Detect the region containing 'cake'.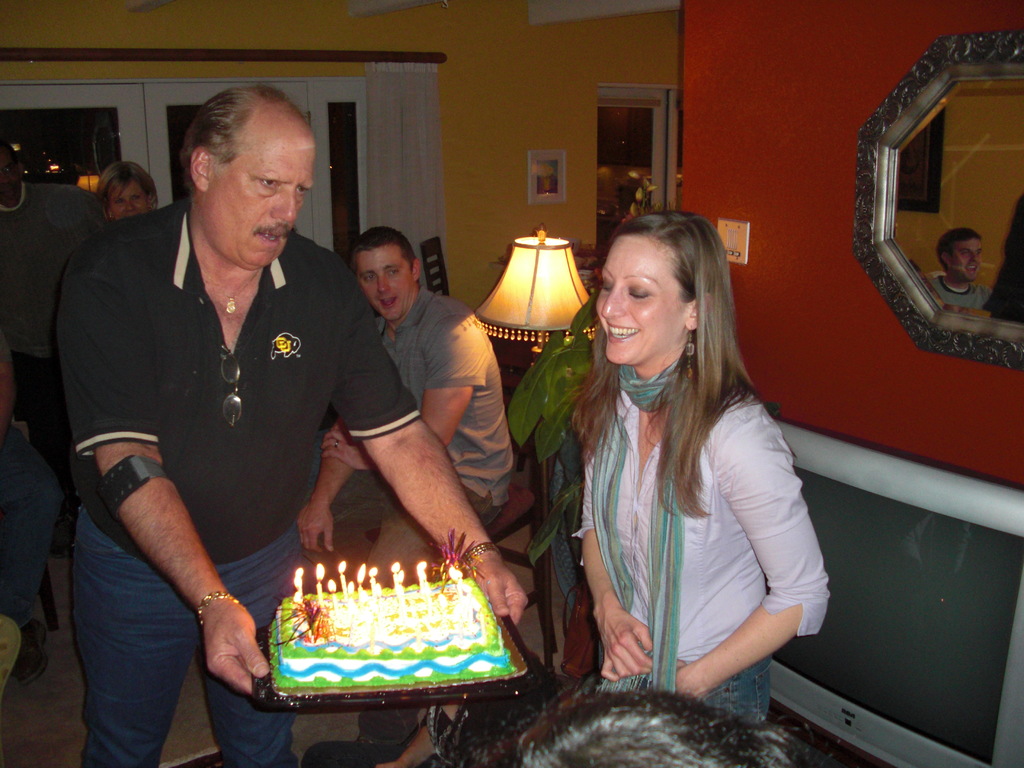
(265,585,520,698).
